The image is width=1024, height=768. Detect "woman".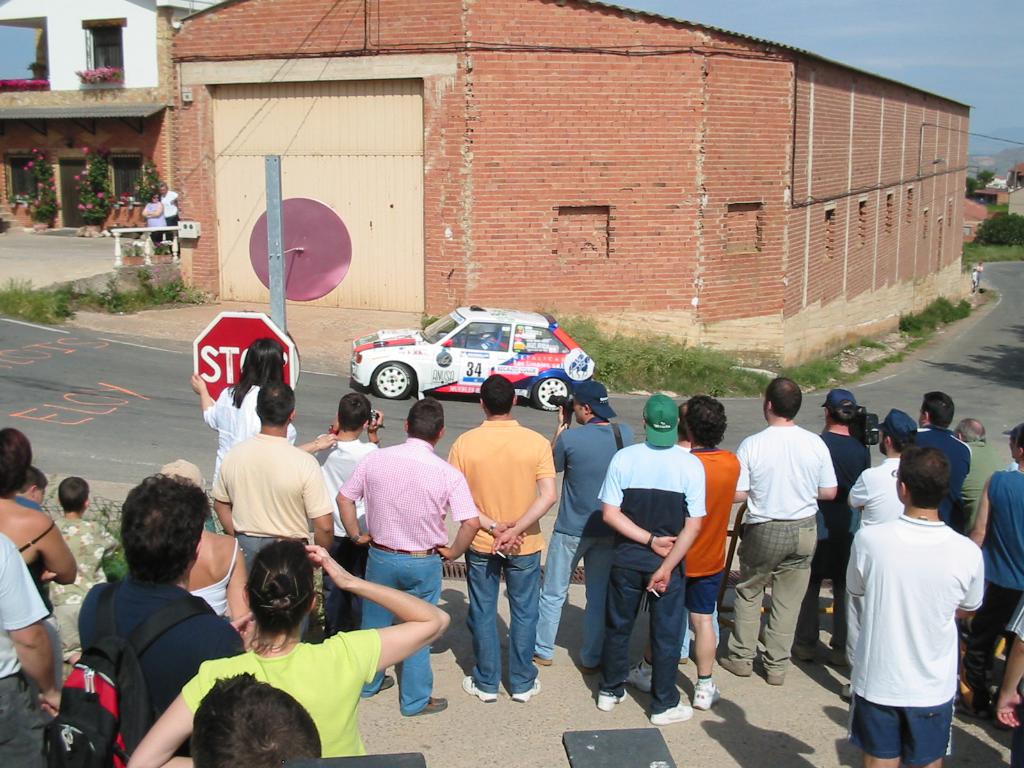
Detection: 190:338:339:488.
